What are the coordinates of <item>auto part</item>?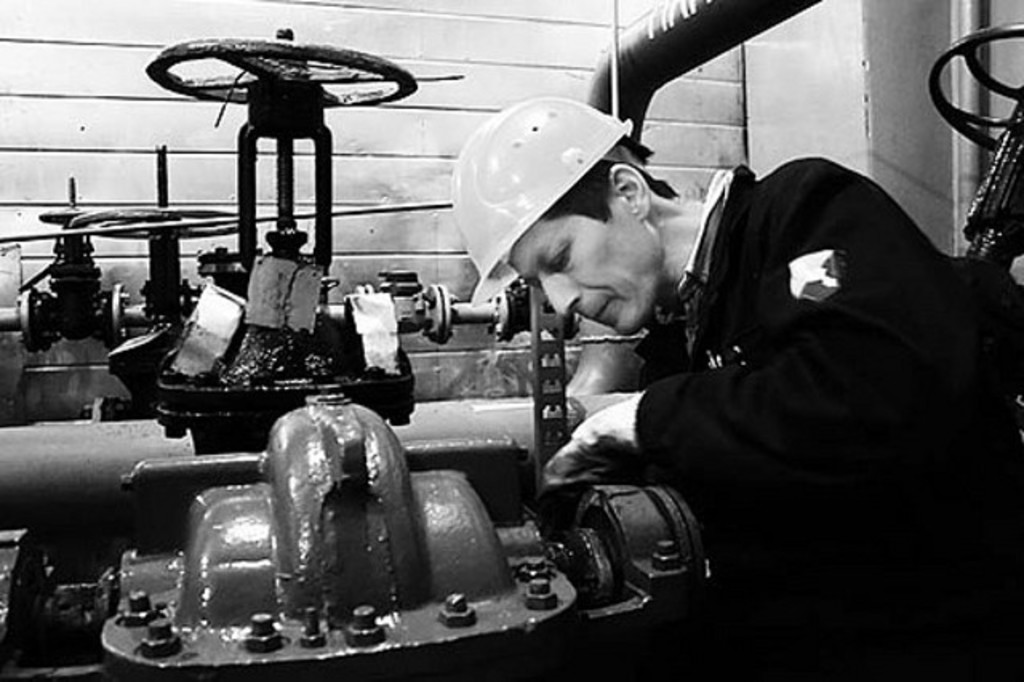
[146,14,411,264].
